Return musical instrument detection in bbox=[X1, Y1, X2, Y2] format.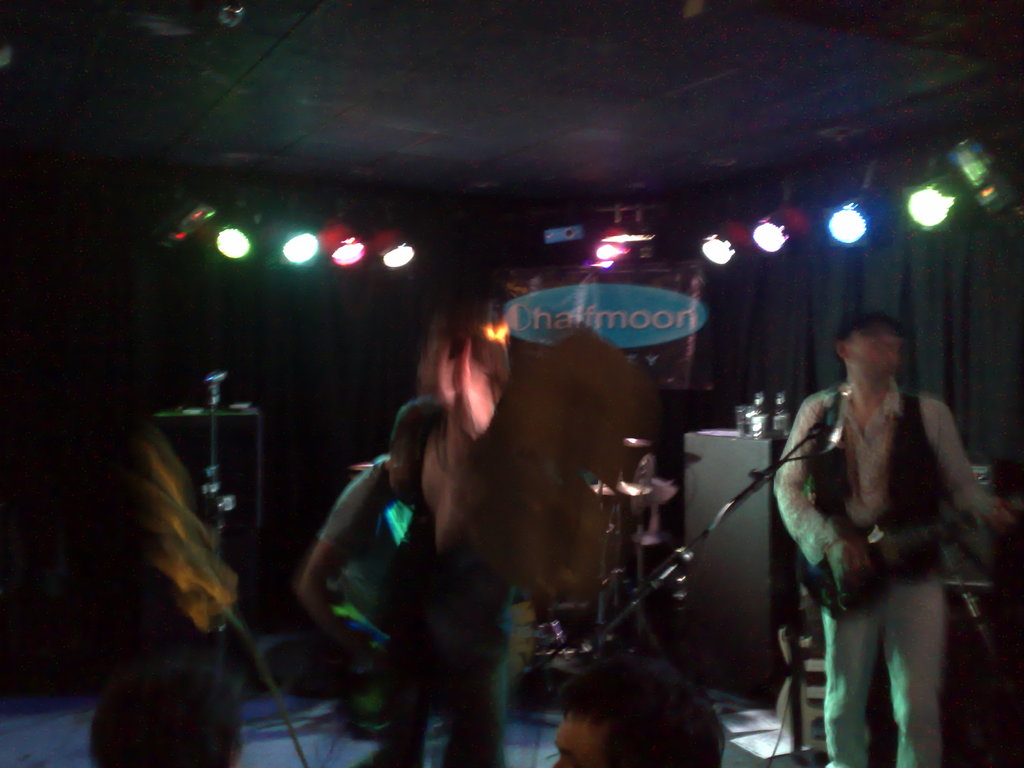
bbox=[162, 371, 245, 550].
